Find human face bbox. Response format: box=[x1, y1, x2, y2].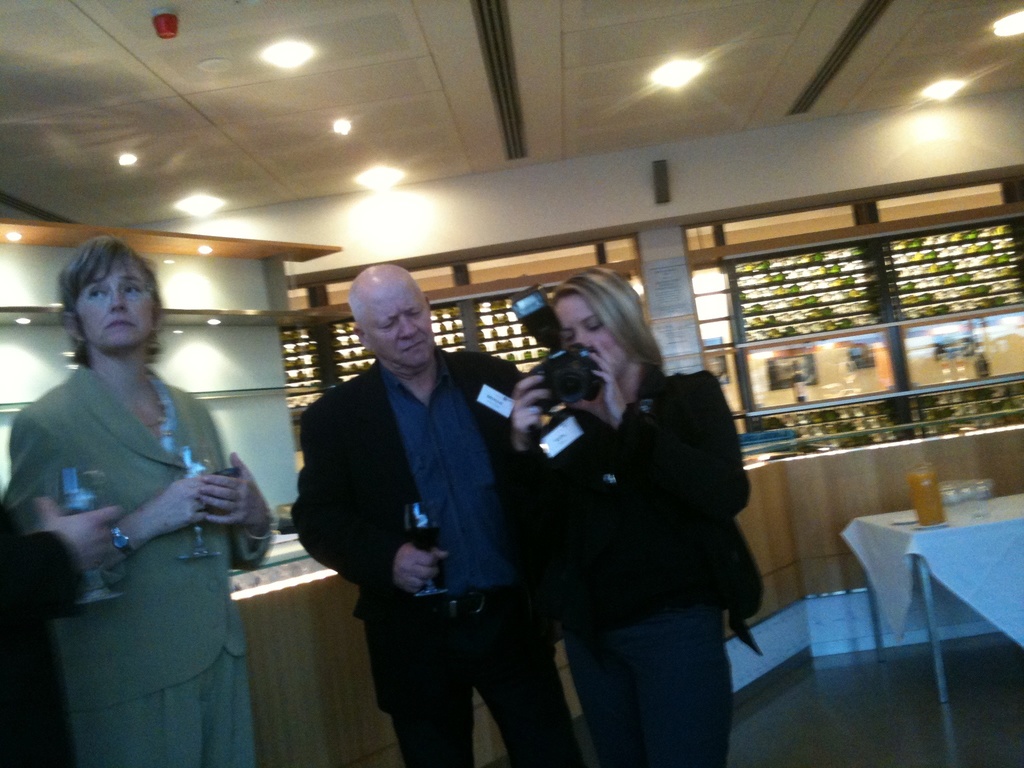
box=[367, 281, 431, 367].
